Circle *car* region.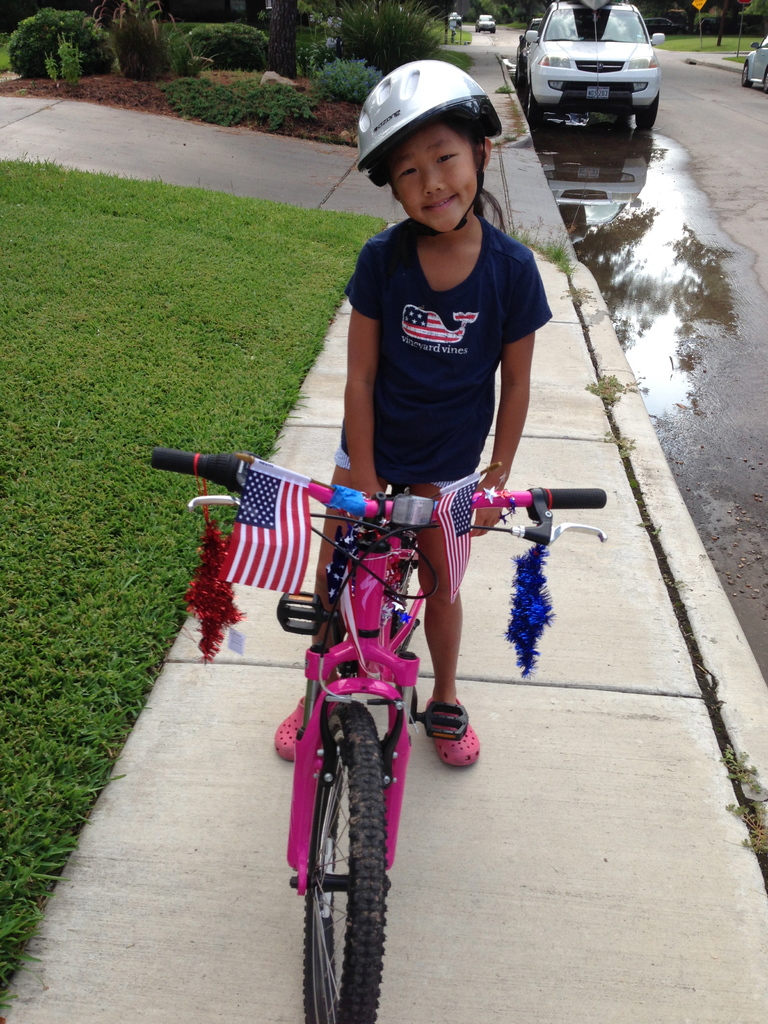
Region: [x1=478, y1=15, x2=495, y2=32].
